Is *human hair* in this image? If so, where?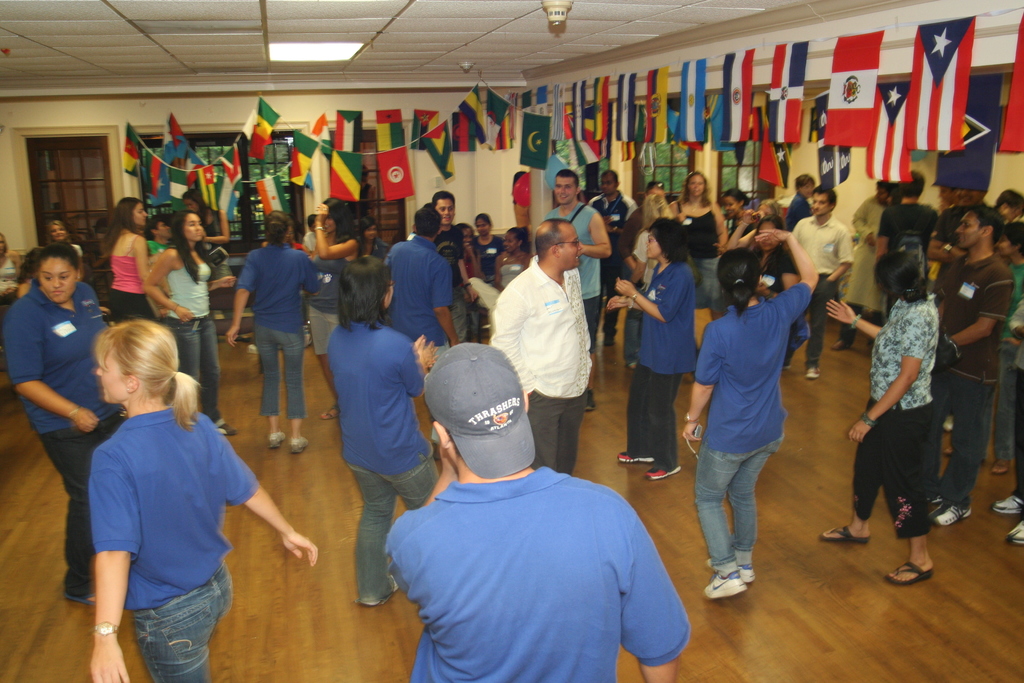
Yes, at (left=817, top=183, right=838, bottom=214).
